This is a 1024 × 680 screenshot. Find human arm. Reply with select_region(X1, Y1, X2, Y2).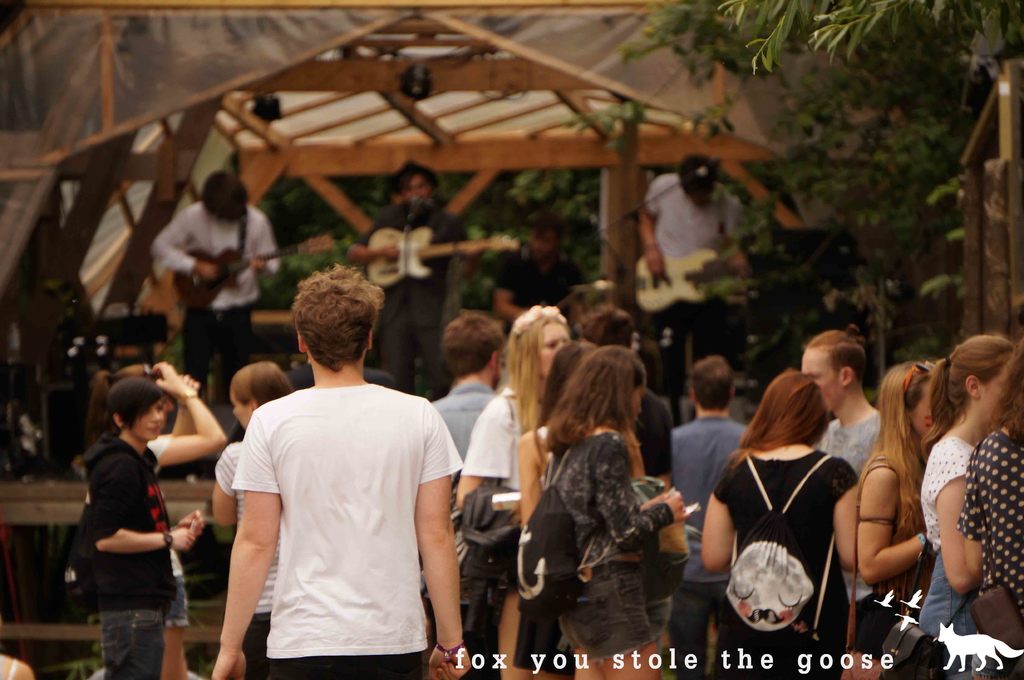
select_region(636, 164, 664, 280).
